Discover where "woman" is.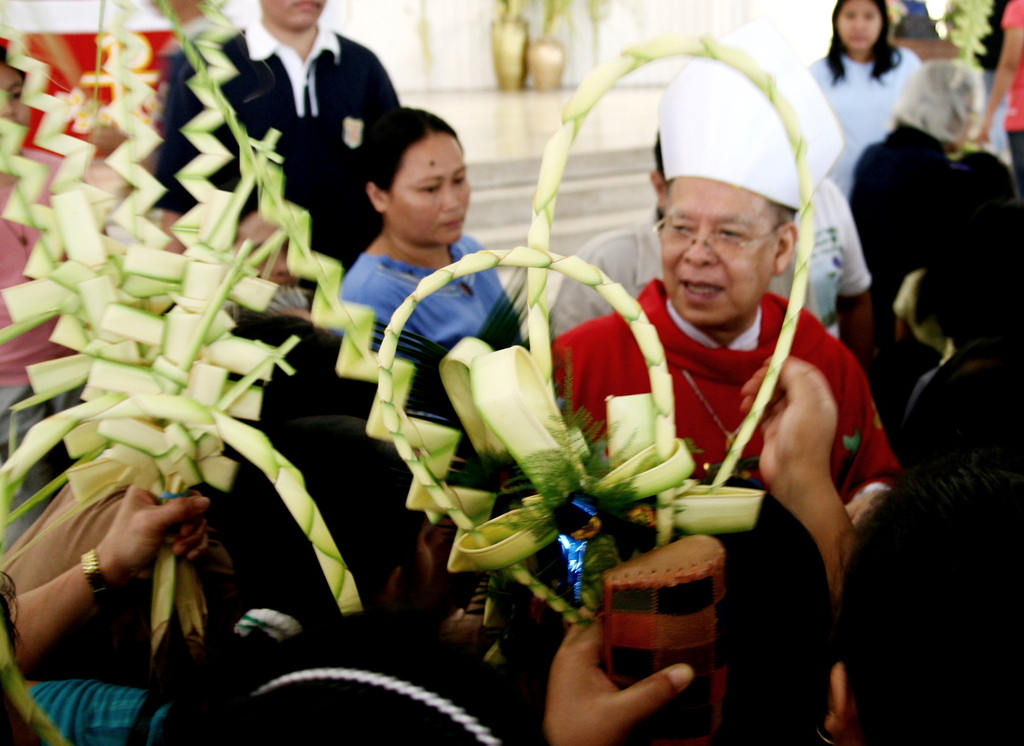
Discovered at locate(340, 102, 515, 347).
